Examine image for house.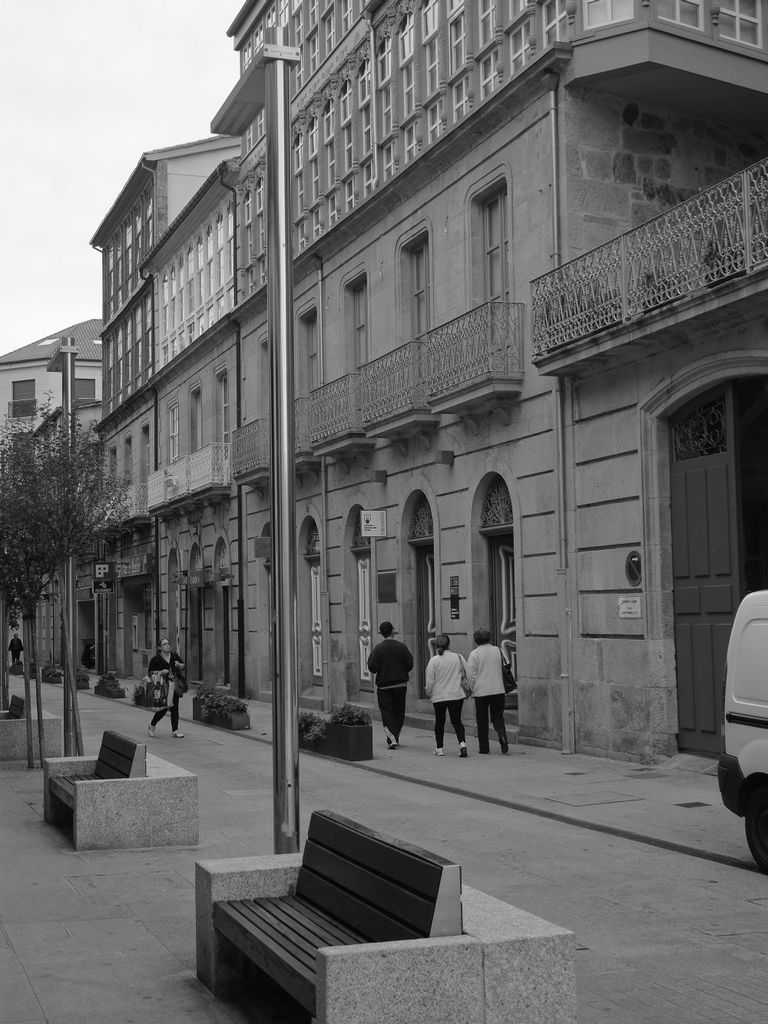
Examination result: select_region(263, 0, 429, 686).
